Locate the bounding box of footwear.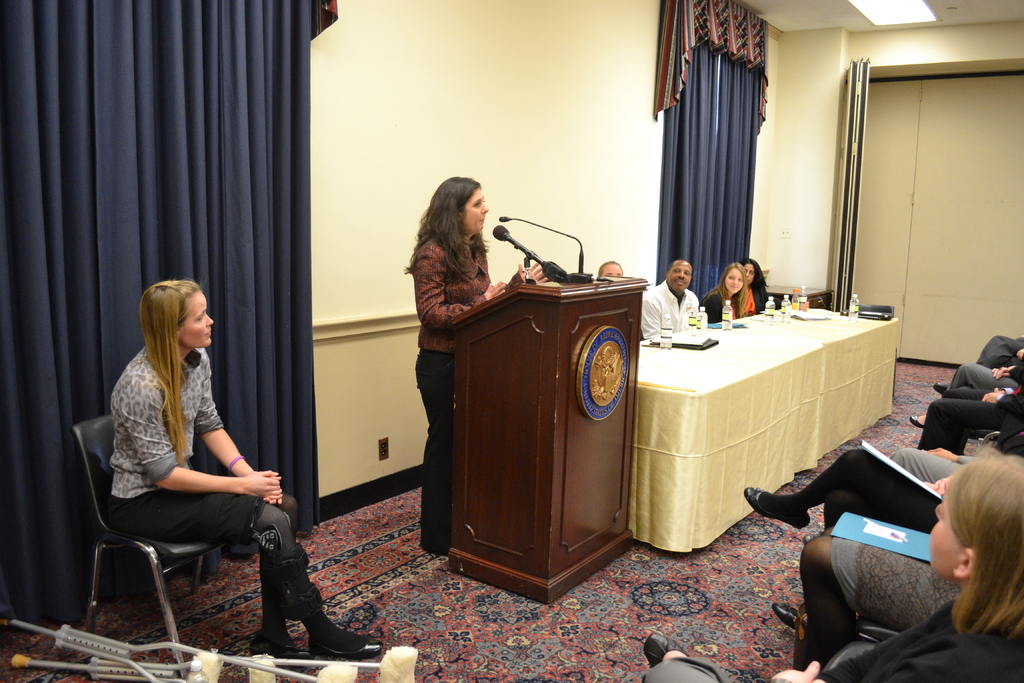
Bounding box: box(905, 409, 925, 432).
